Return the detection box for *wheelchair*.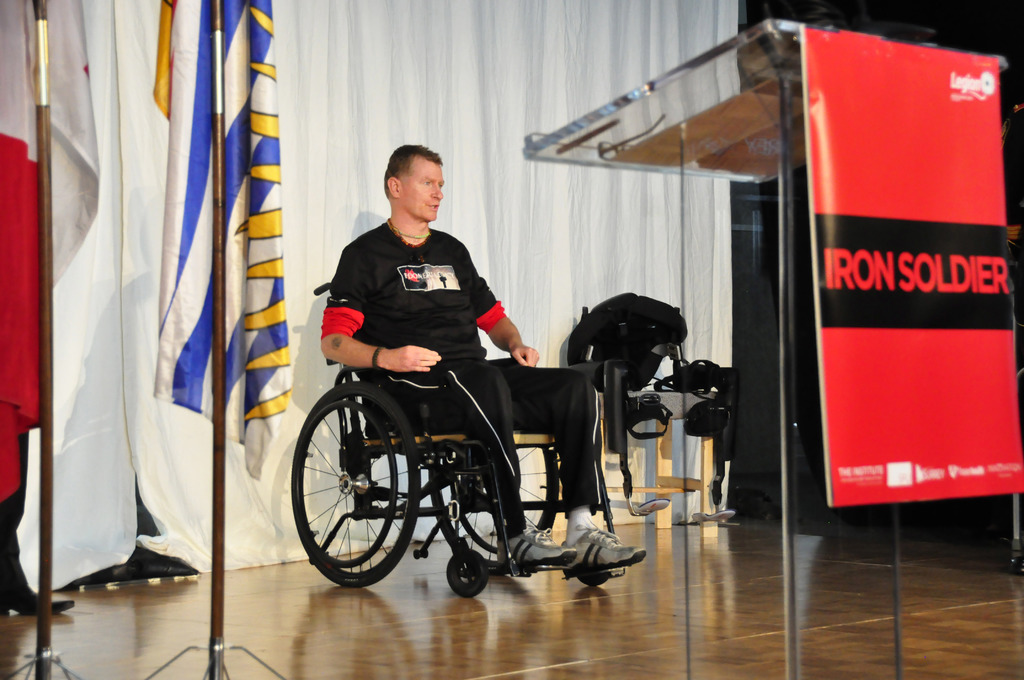
[289,281,630,599].
